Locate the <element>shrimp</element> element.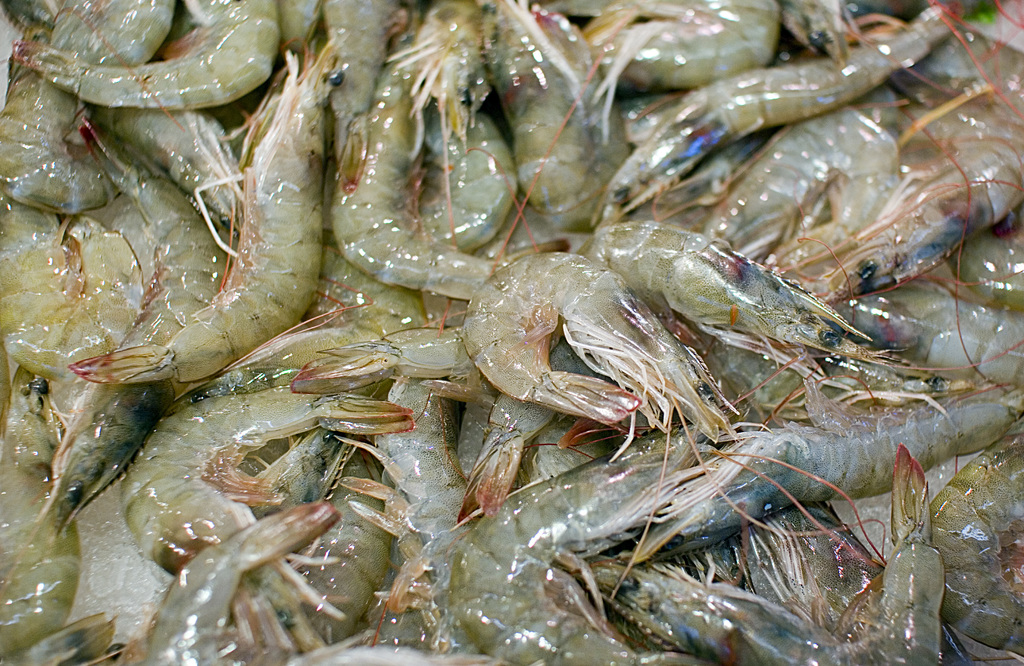
Element bbox: 0 191 143 378.
